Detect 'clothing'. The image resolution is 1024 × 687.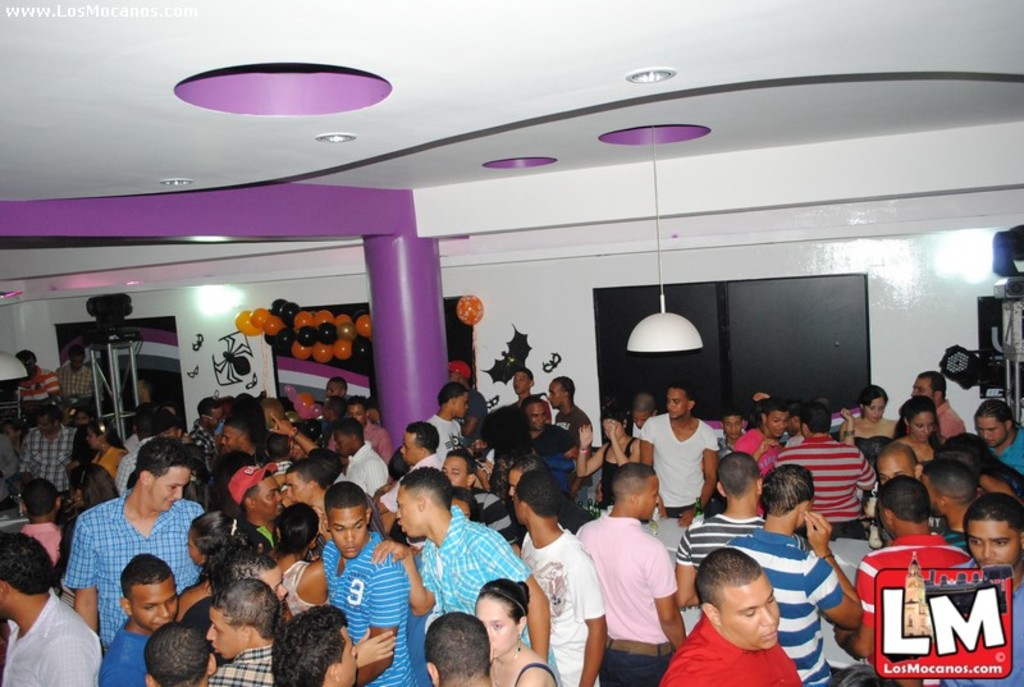
bbox=[646, 407, 726, 533].
